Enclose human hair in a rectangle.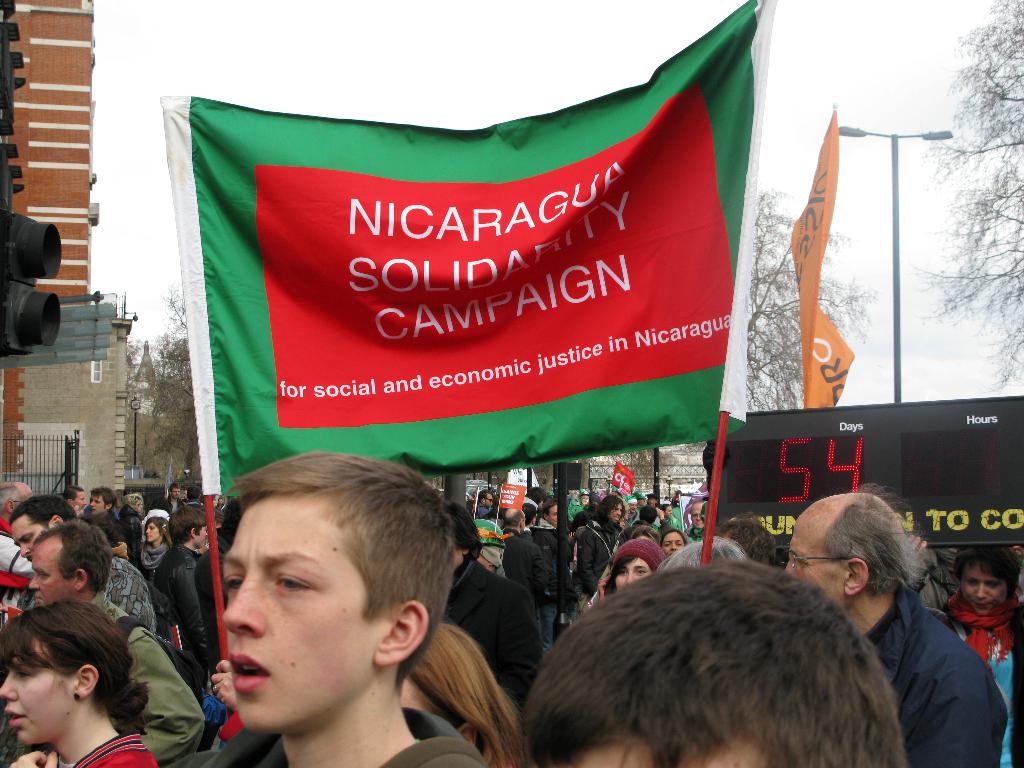
(x1=948, y1=542, x2=1021, y2=594).
